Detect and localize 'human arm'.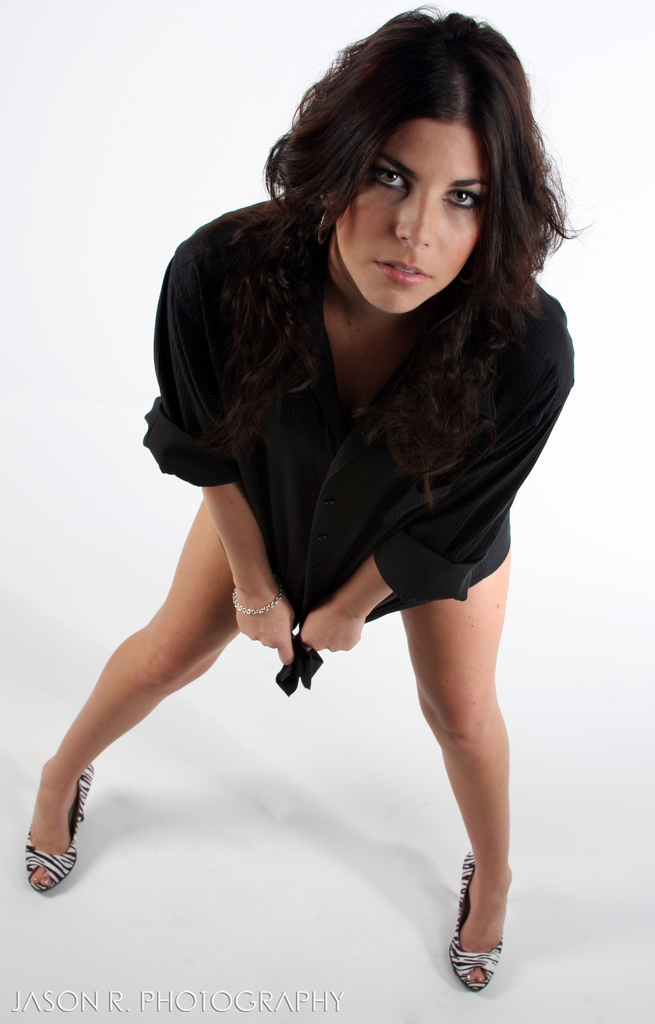
Localized at detection(138, 237, 288, 672).
